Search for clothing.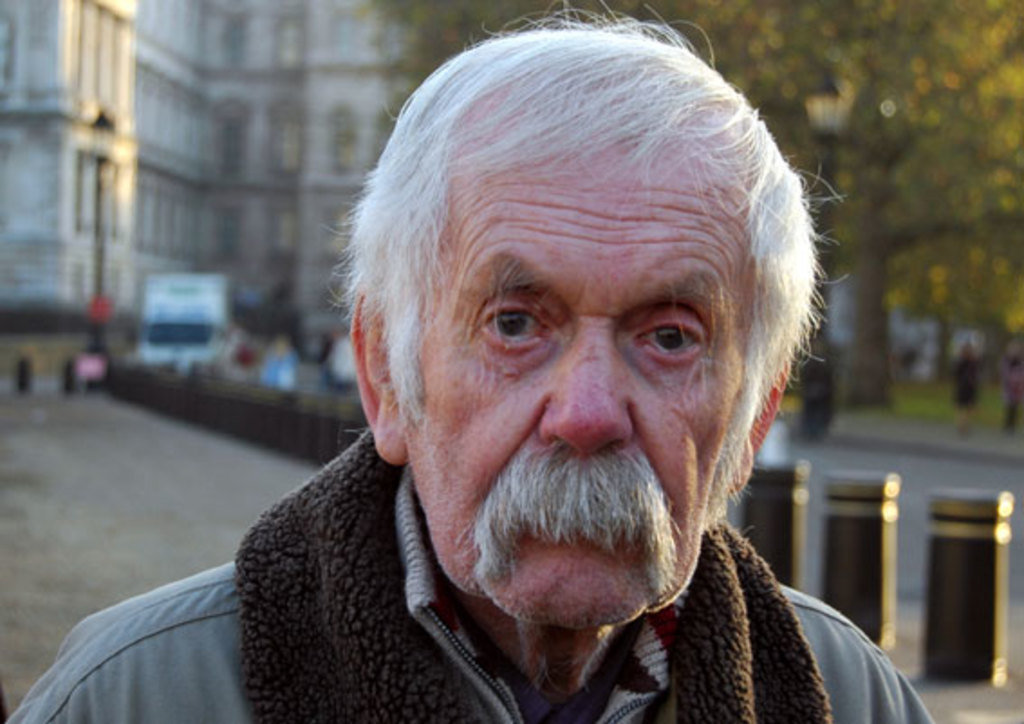
Found at rect(1001, 345, 1022, 433).
